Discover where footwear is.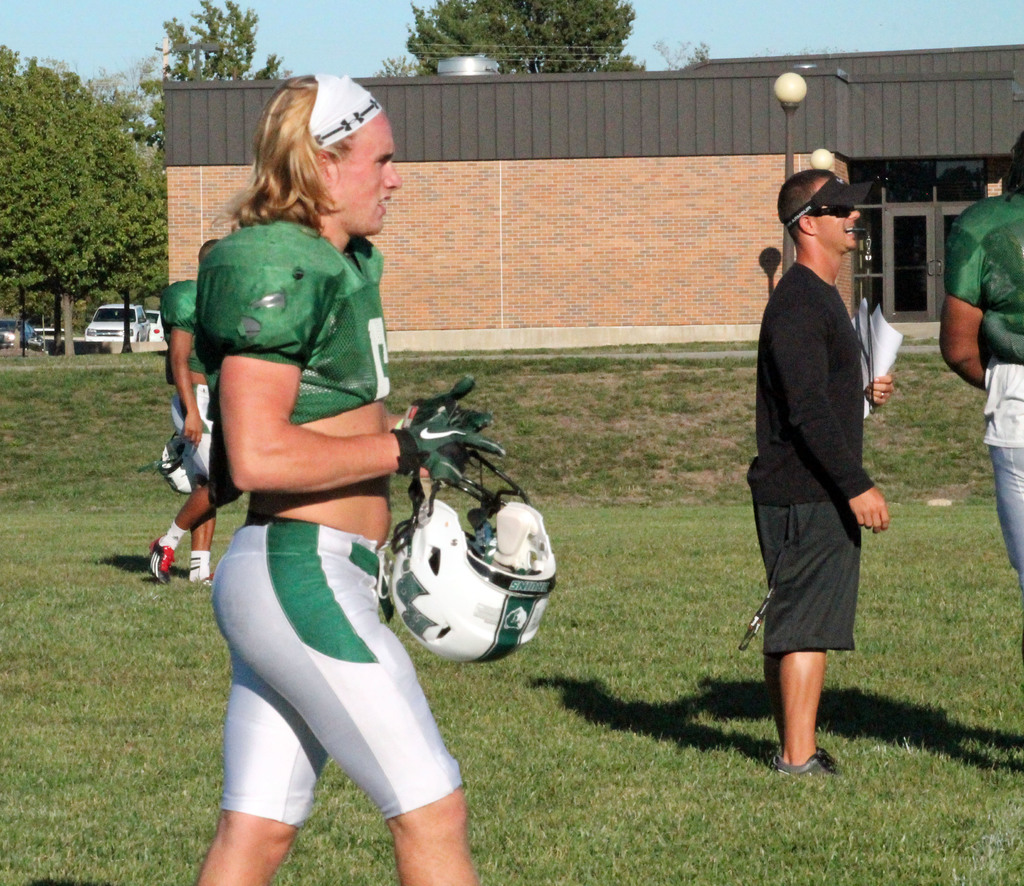
Discovered at rect(773, 753, 845, 780).
